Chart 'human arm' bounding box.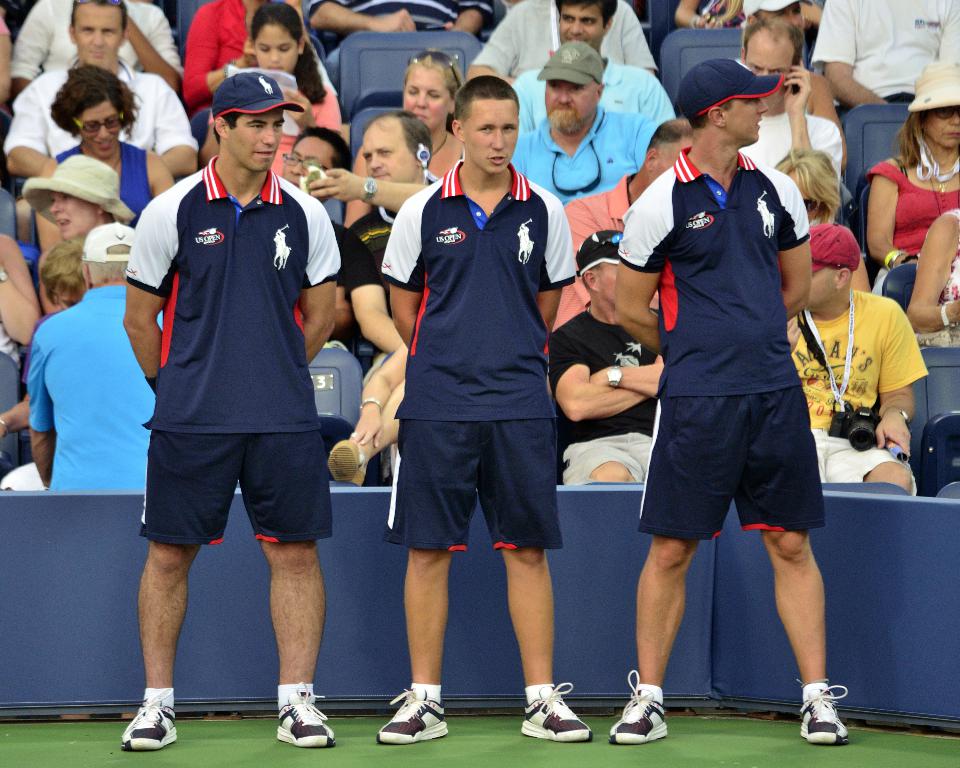
Charted: box(899, 205, 959, 331).
